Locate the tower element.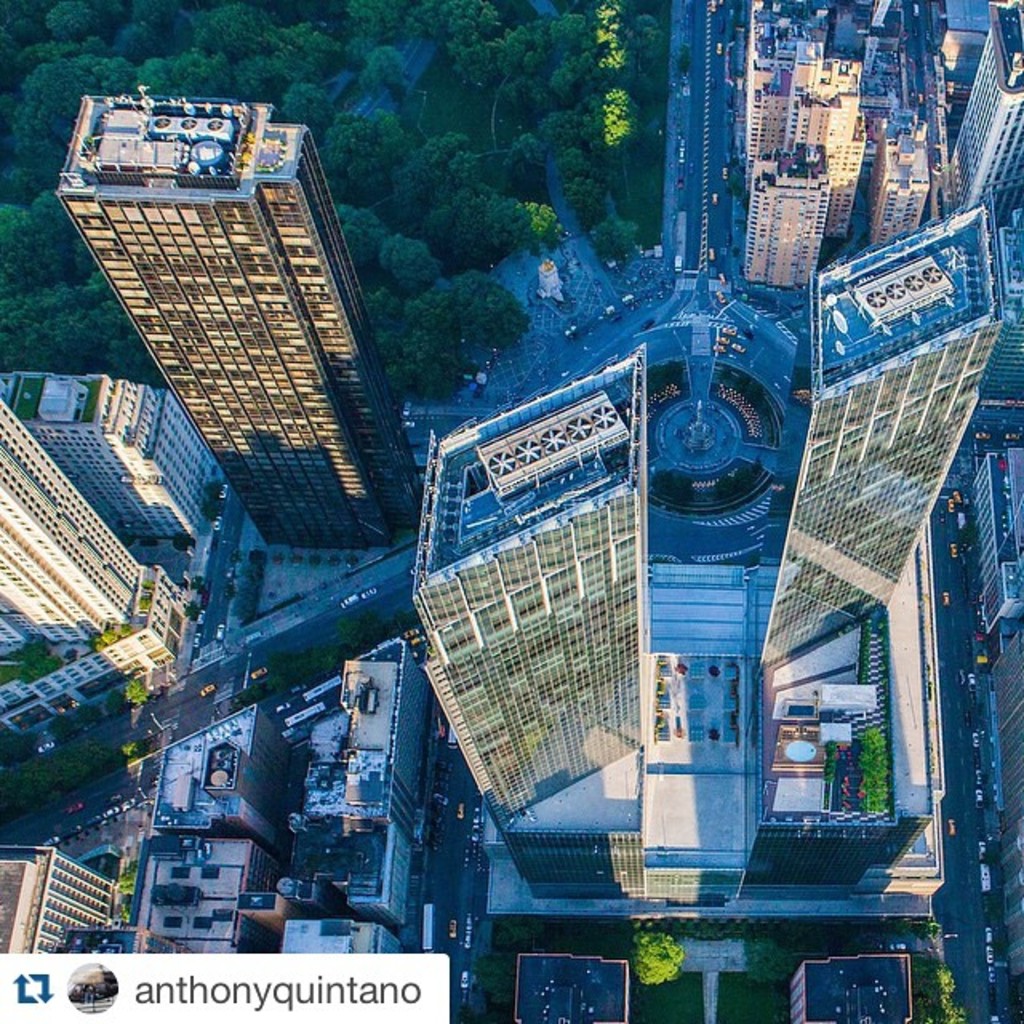
Element bbox: 755 186 997 686.
